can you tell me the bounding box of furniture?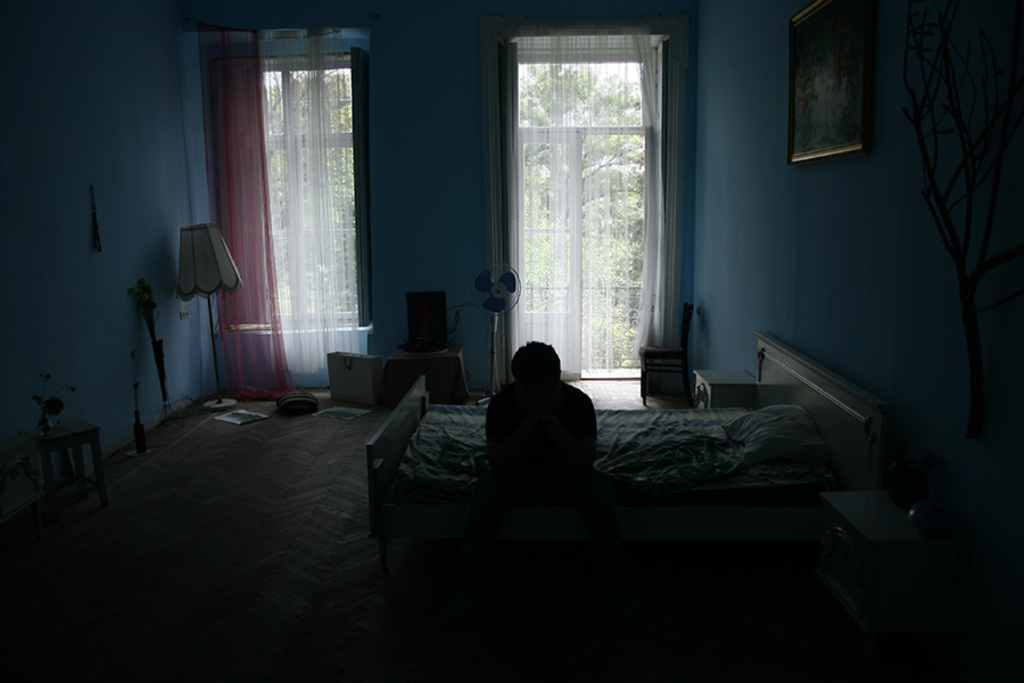
left=386, top=348, right=463, bottom=398.
